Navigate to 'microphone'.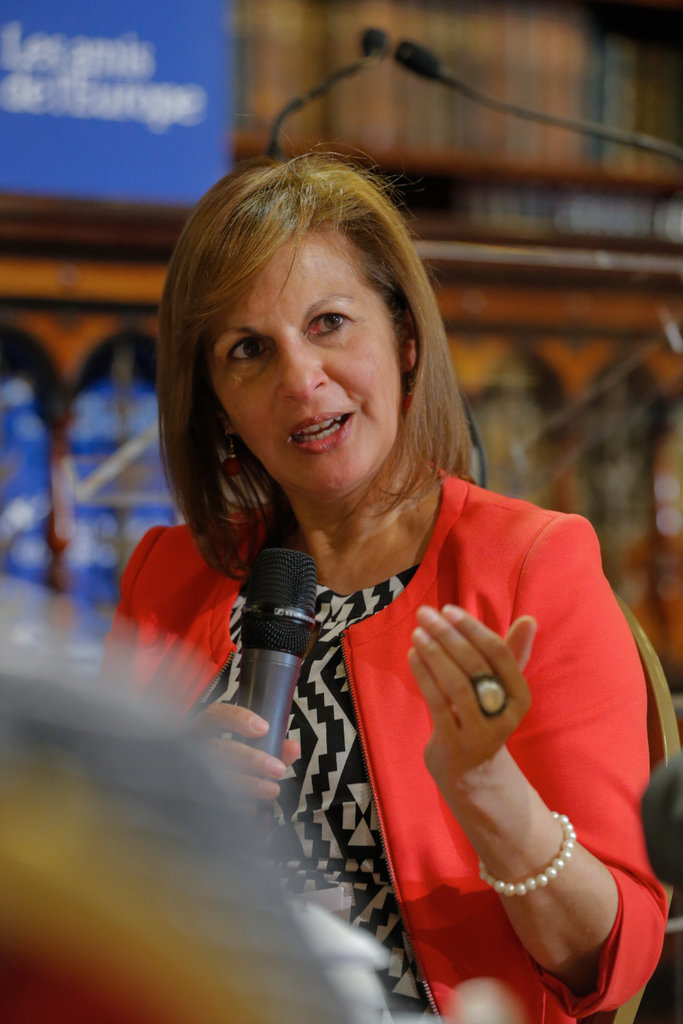
Navigation target: 226, 536, 332, 818.
